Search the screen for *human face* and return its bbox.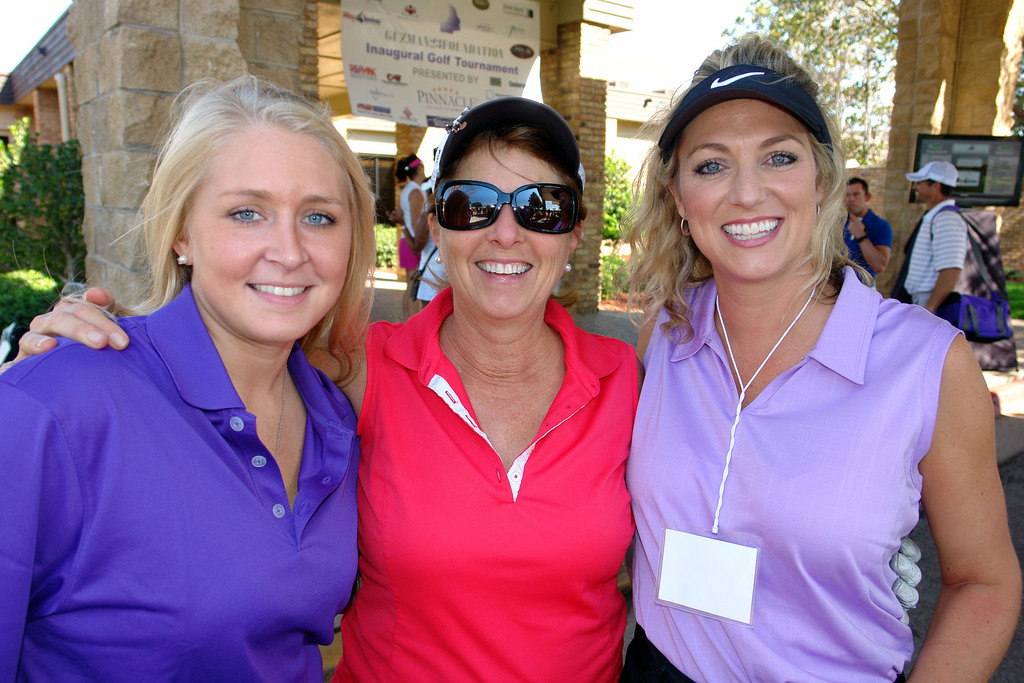
Found: <box>915,179,931,202</box>.
